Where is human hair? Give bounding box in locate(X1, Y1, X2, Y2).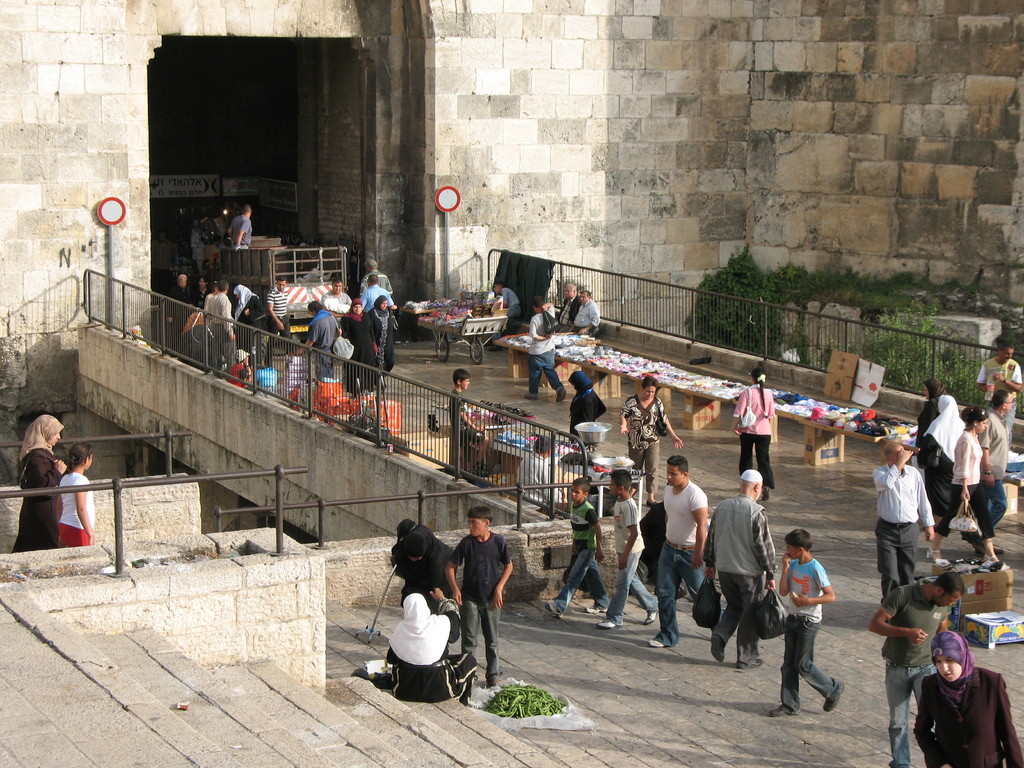
locate(644, 376, 659, 389).
